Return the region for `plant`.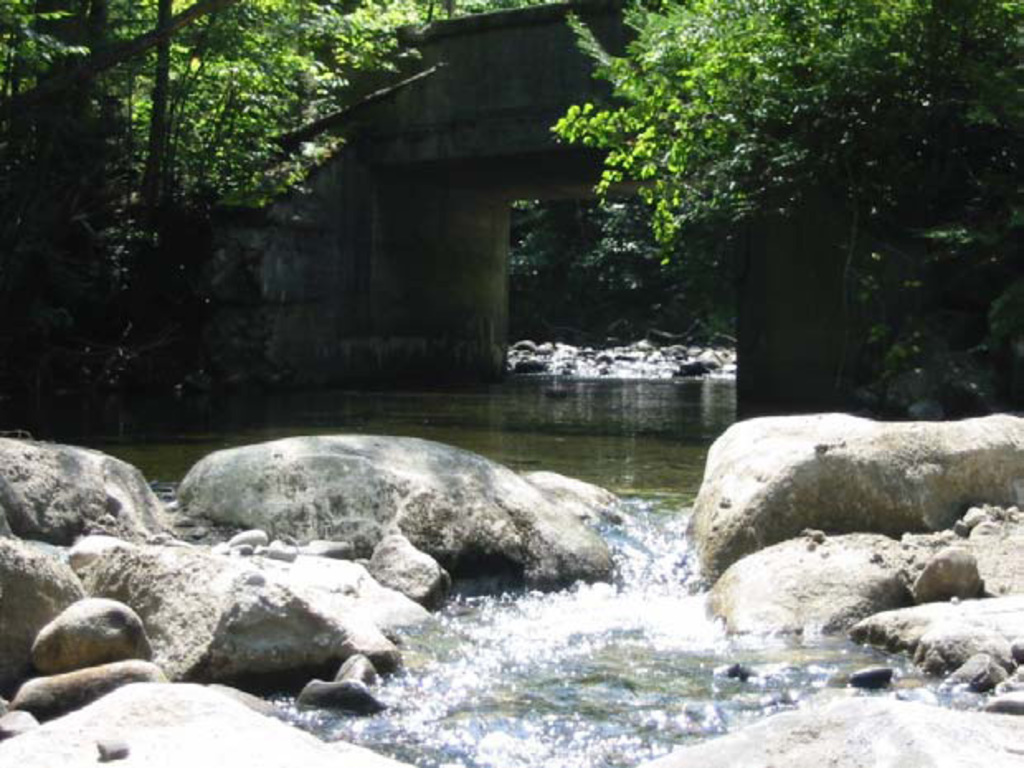
[0, 132, 358, 461].
